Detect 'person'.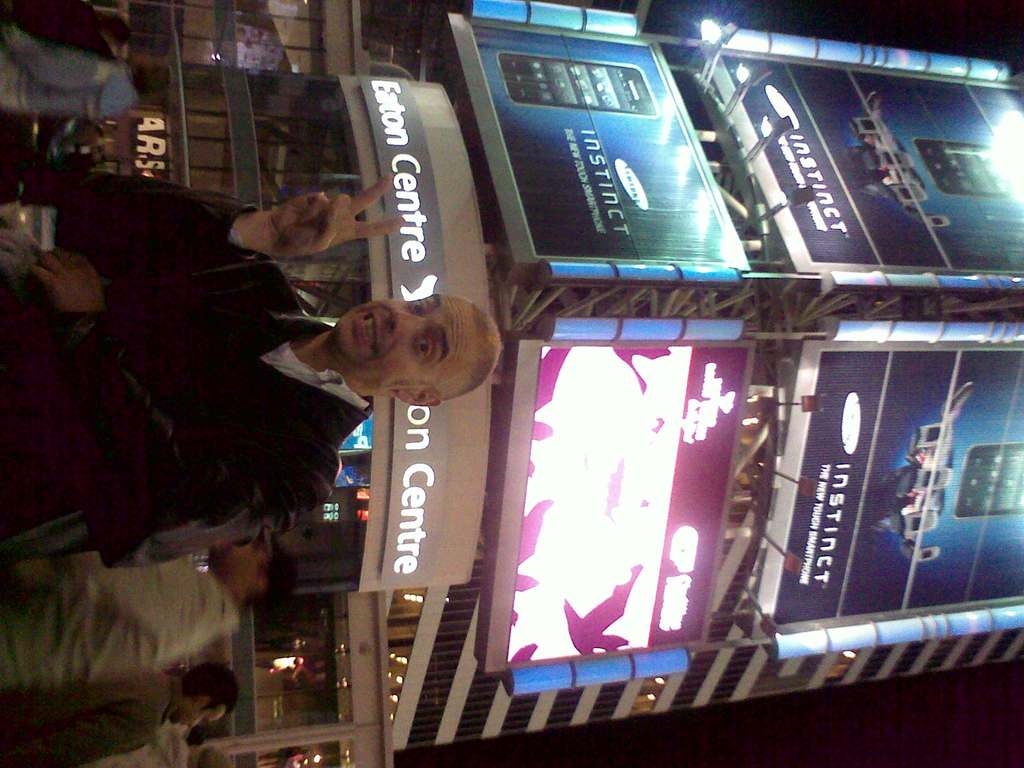
Detected at locate(0, 523, 300, 695).
